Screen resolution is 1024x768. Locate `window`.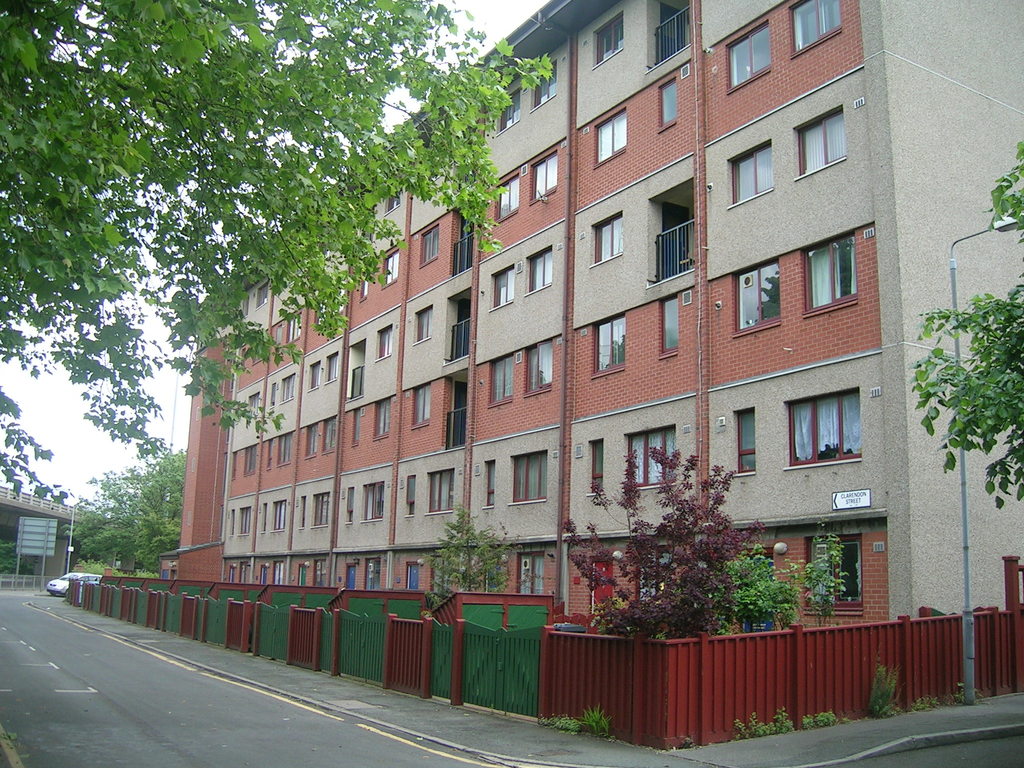
bbox=(285, 312, 303, 348).
